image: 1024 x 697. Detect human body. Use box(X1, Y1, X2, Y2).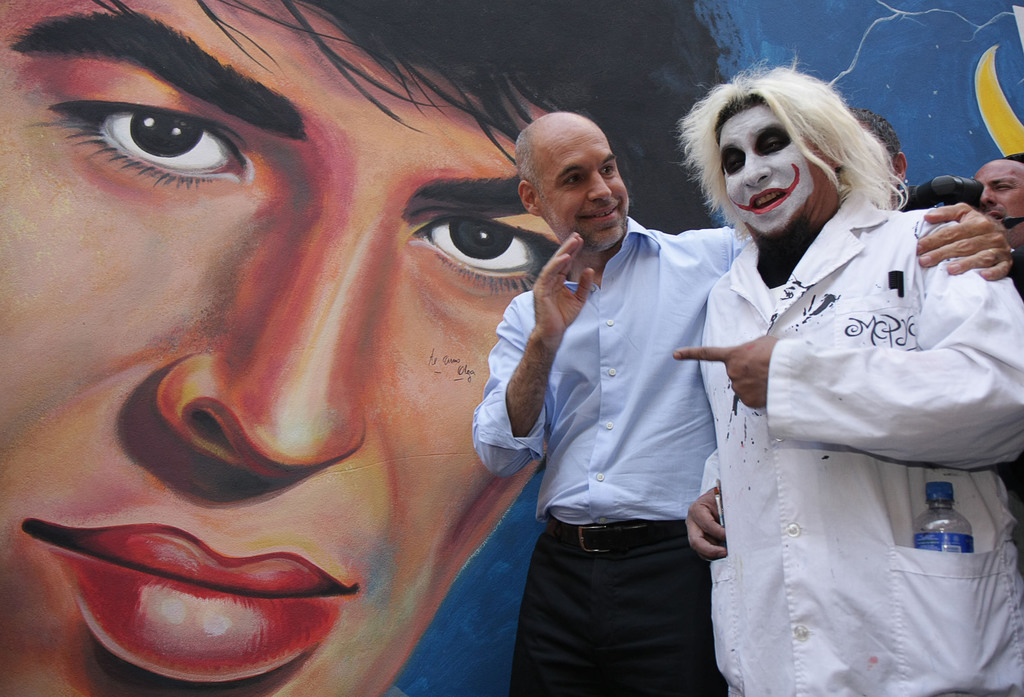
box(0, 0, 719, 696).
